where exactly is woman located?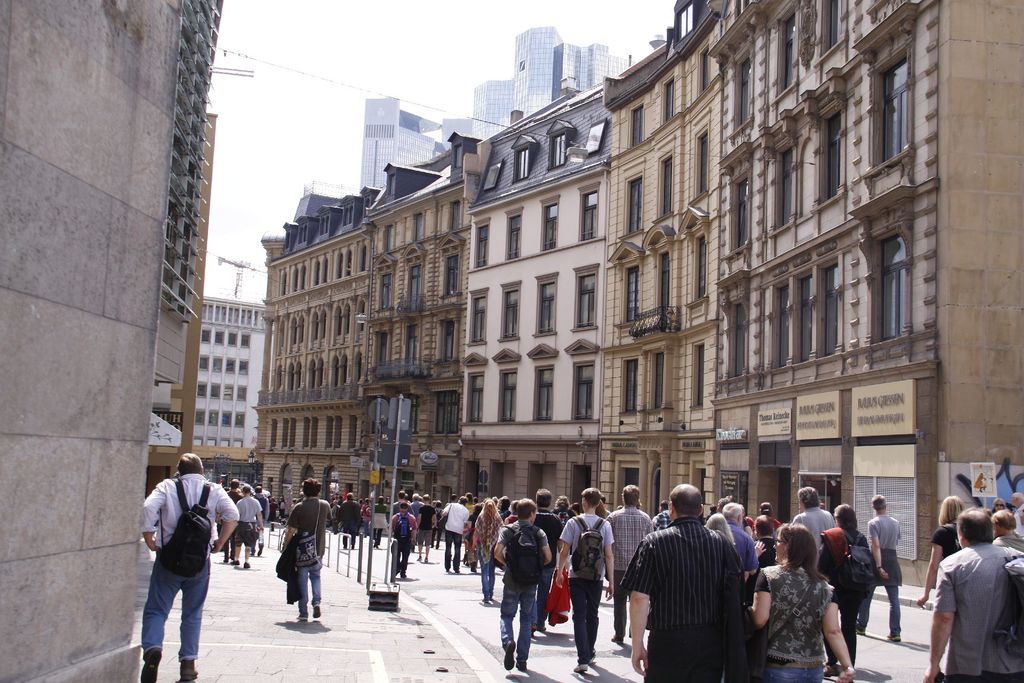
Its bounding box is region(474, 495, 509, 607).
